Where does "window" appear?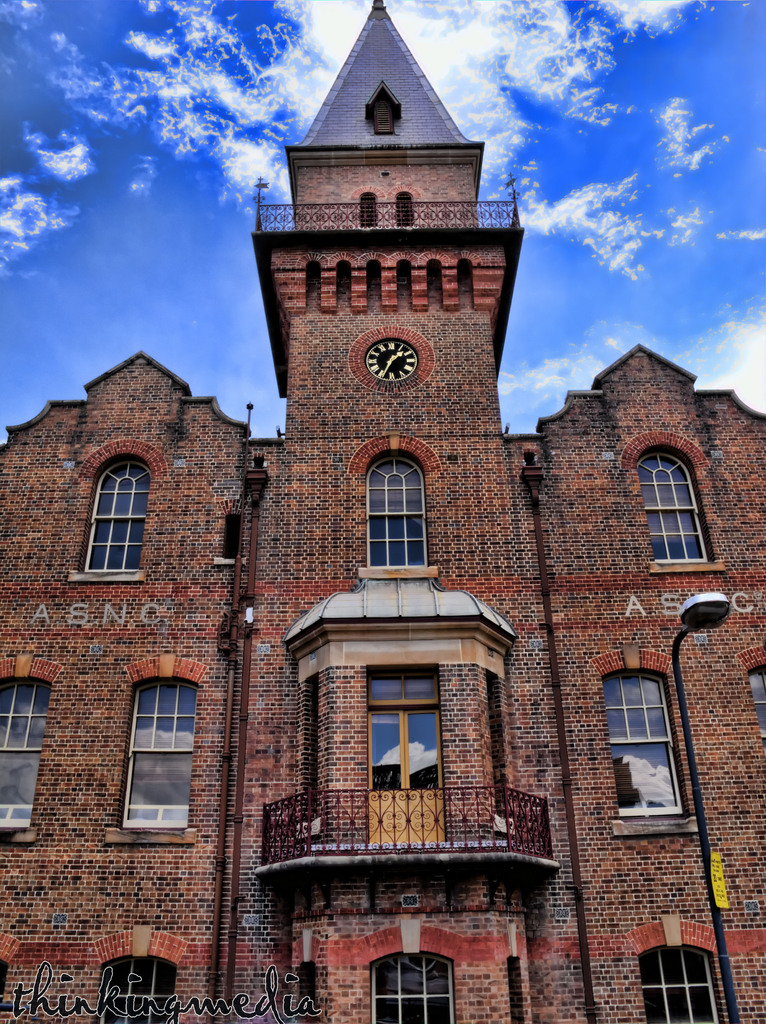
Appears at pyautogui.locateOnScreen(655, 445, 720, 573).
